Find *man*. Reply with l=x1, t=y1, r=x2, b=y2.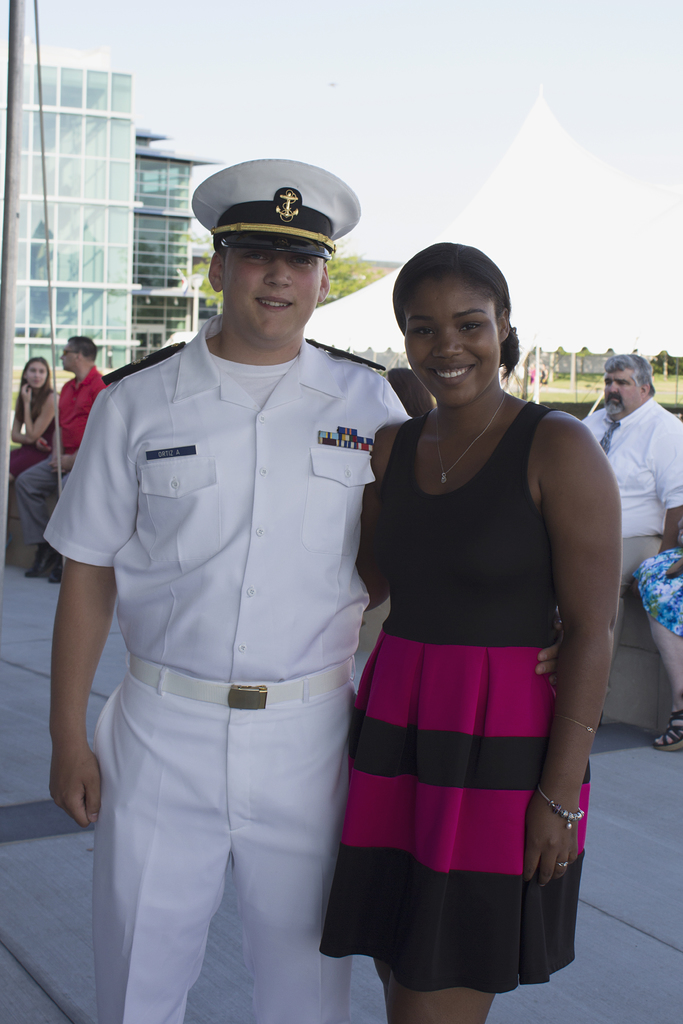
l=15, t=337, r=110, b=581.
